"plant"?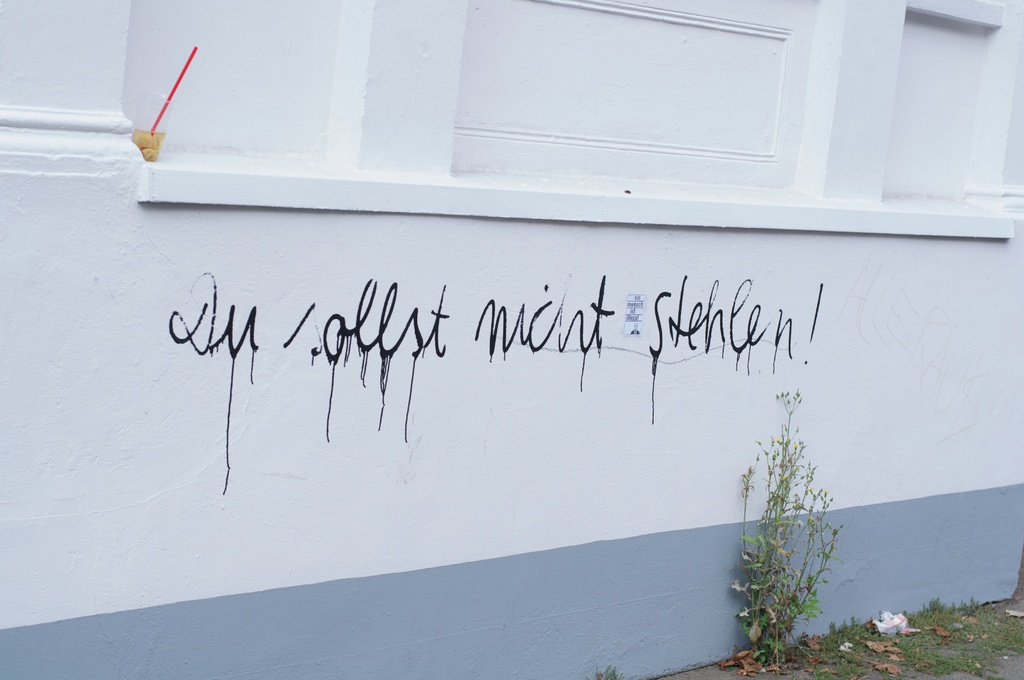
x1=744 y1=405 x2=854 y2=656
